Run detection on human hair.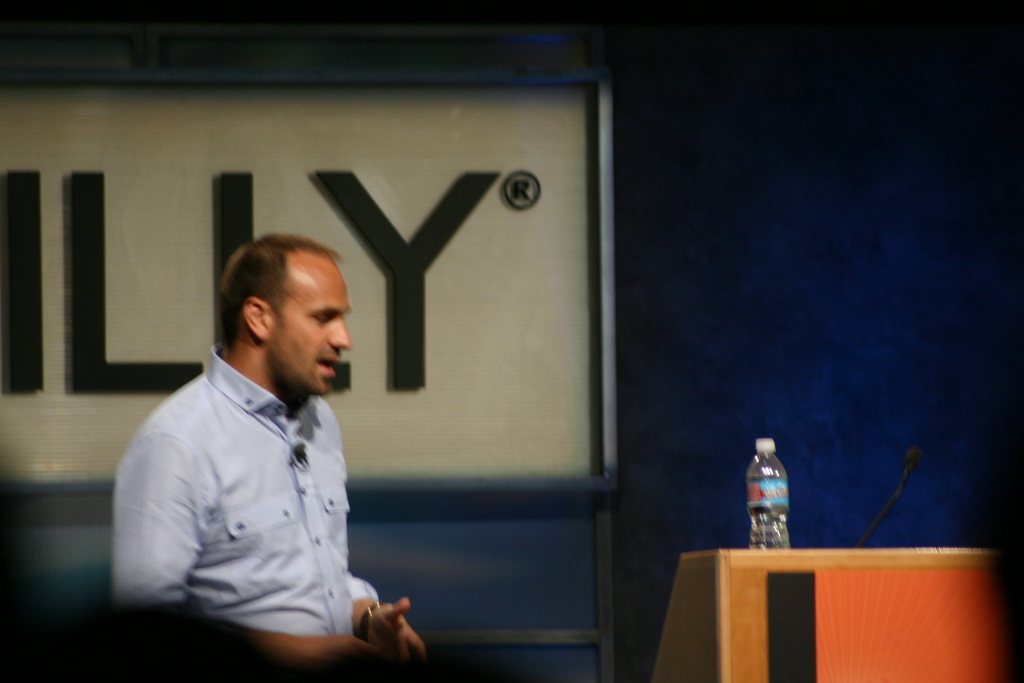
Result: bbox=(198, 242, 342, 375).
